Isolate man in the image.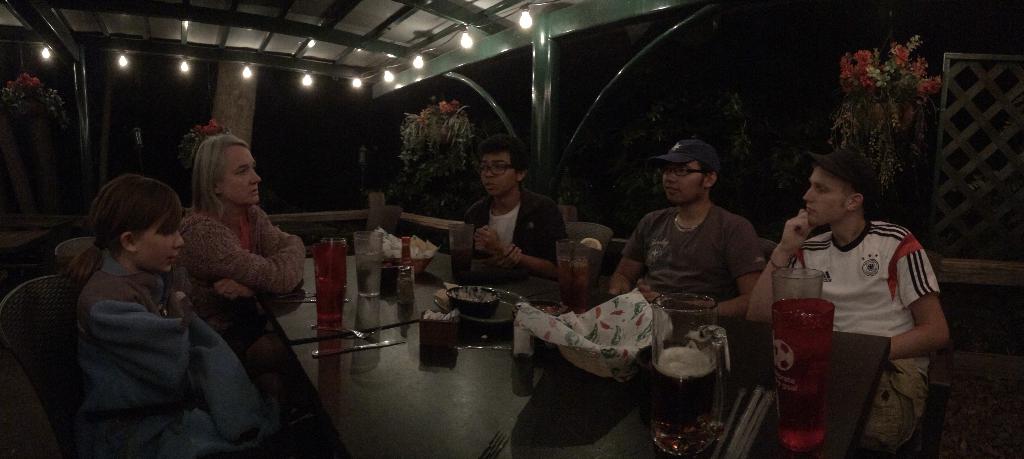
Isolated region: left=763, top=154, right=955, bottom=431.
